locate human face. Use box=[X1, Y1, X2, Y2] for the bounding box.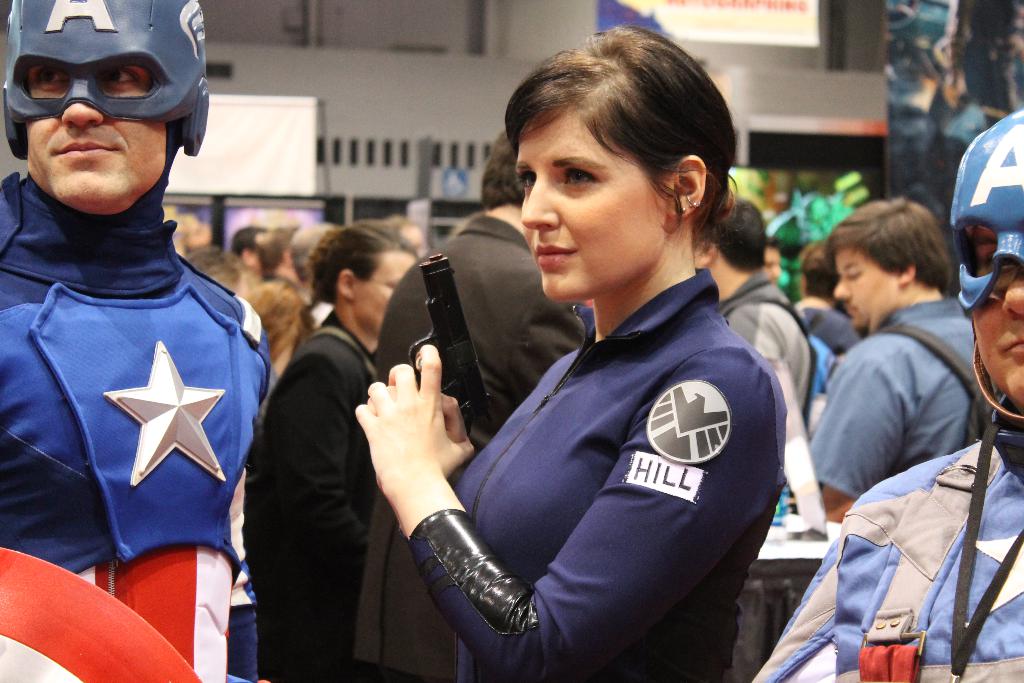
box=[964, 229, 1023, 419].
